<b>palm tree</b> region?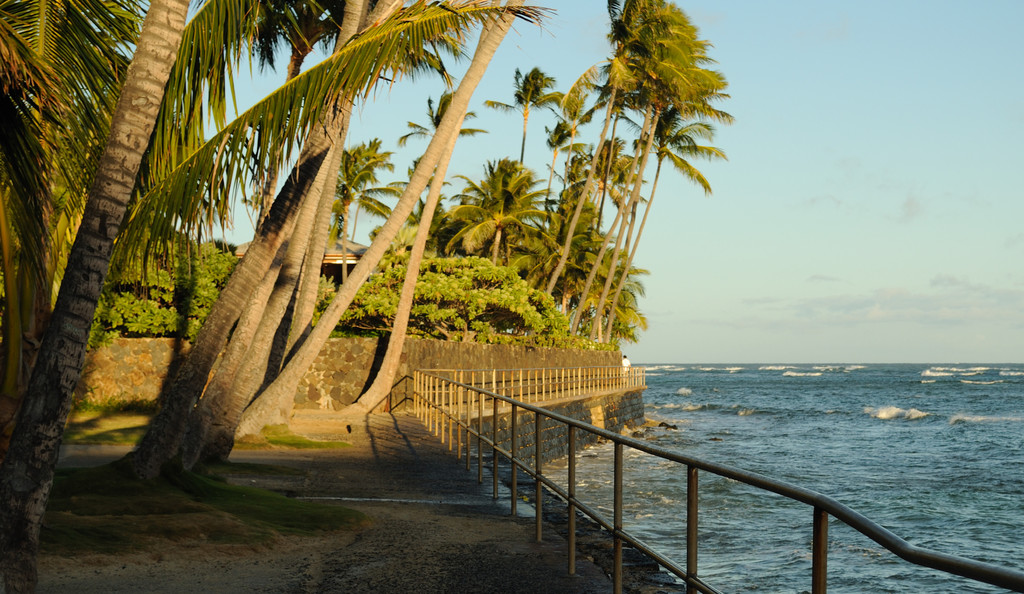
543/146/586/245
